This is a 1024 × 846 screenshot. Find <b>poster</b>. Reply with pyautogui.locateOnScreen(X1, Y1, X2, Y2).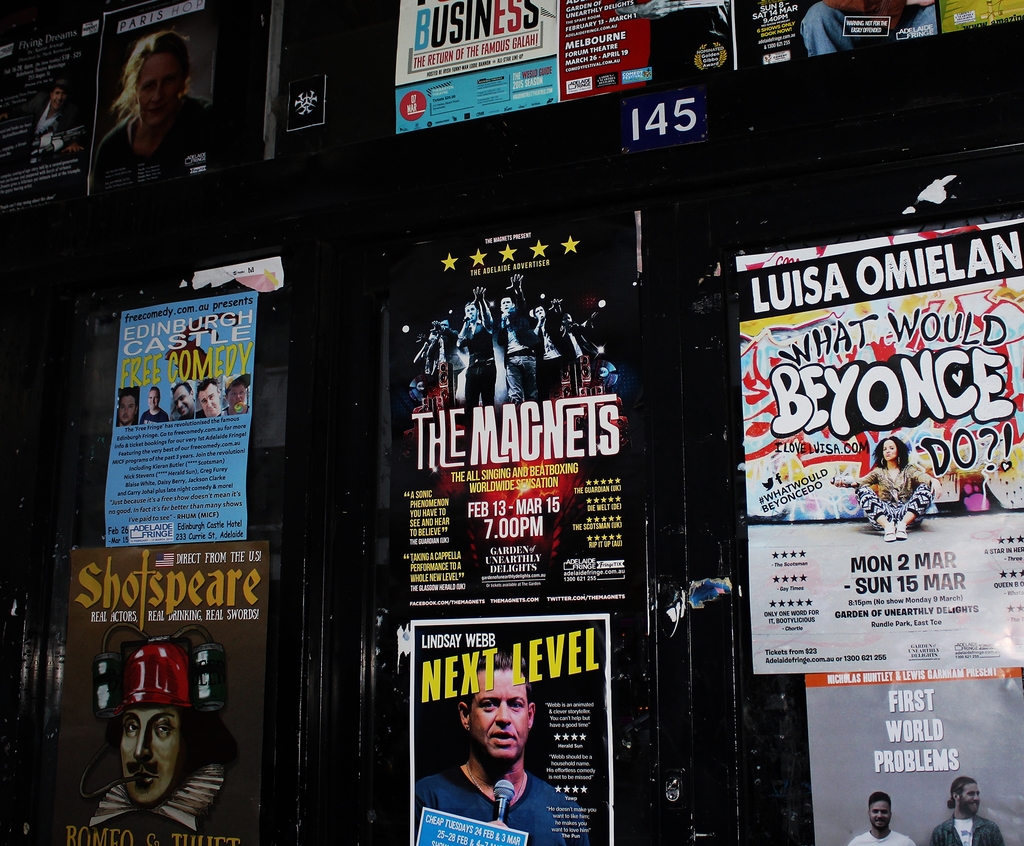
pyautogui.locateOnScreen(70, 530, 278, 845).
